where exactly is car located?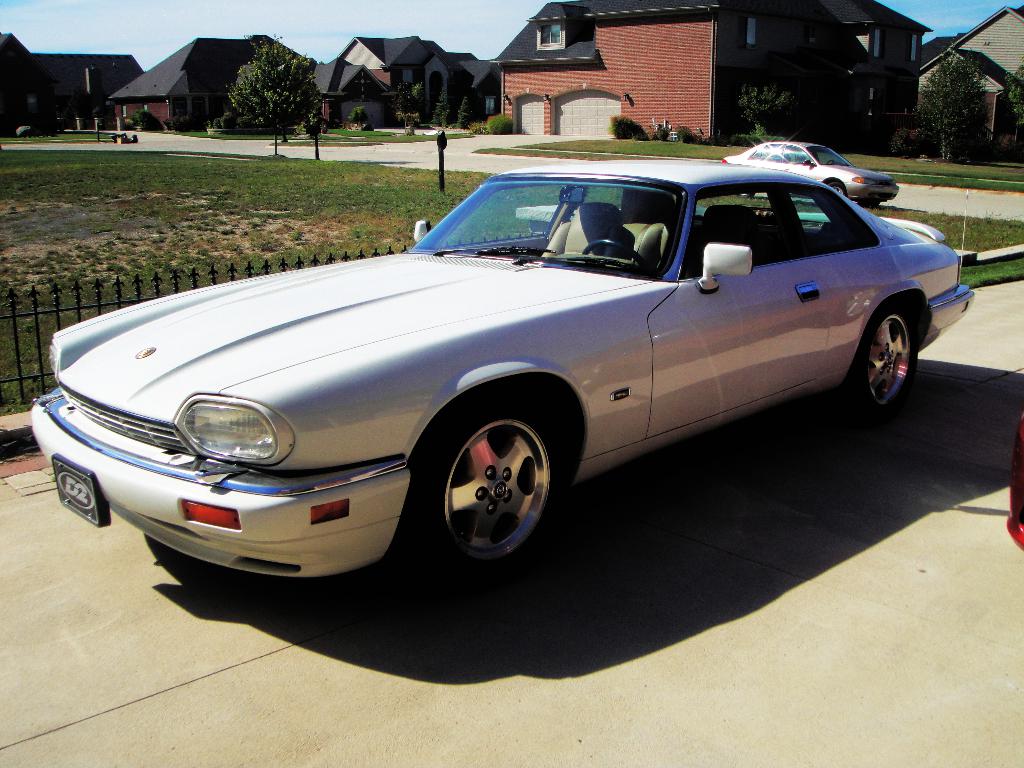
Its bounding box is 1002 403 1023 557.
